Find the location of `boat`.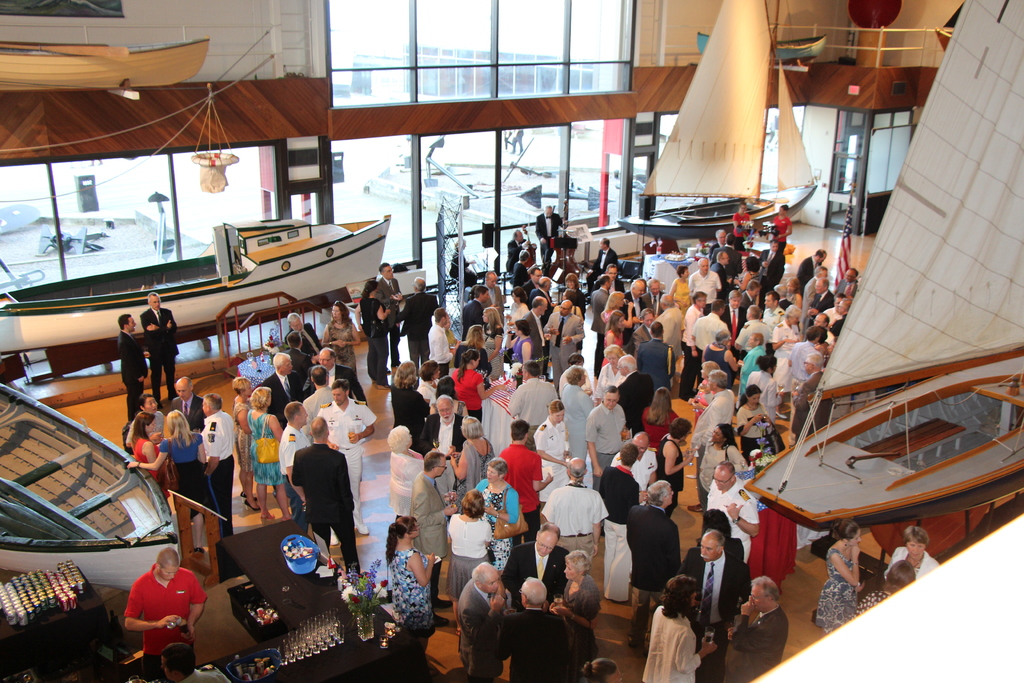
Location: x1=0, y1=383, x2=177, y2=588.
